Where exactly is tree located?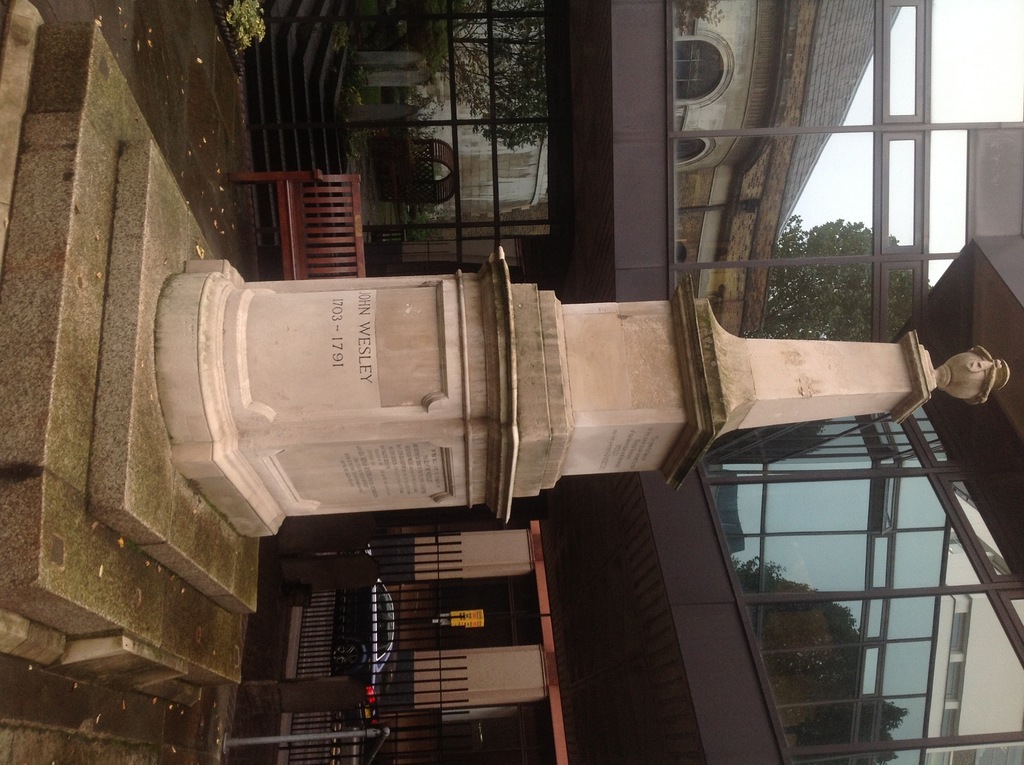
Its bounding box is <region>433, 0, 543, 147</region>.
